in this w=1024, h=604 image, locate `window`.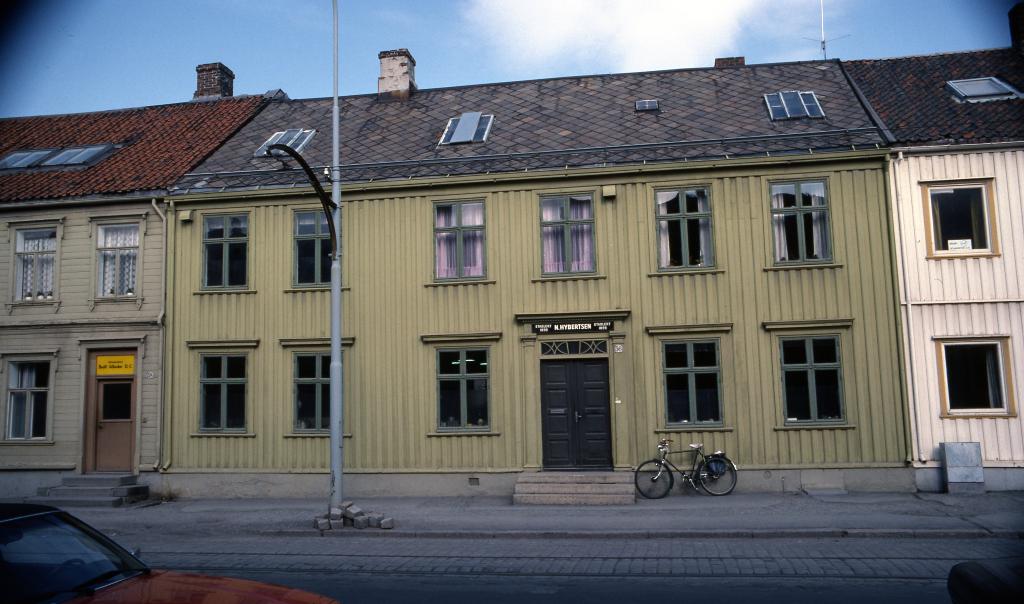
Bounding box: crop(10, 222, 60, 304).
